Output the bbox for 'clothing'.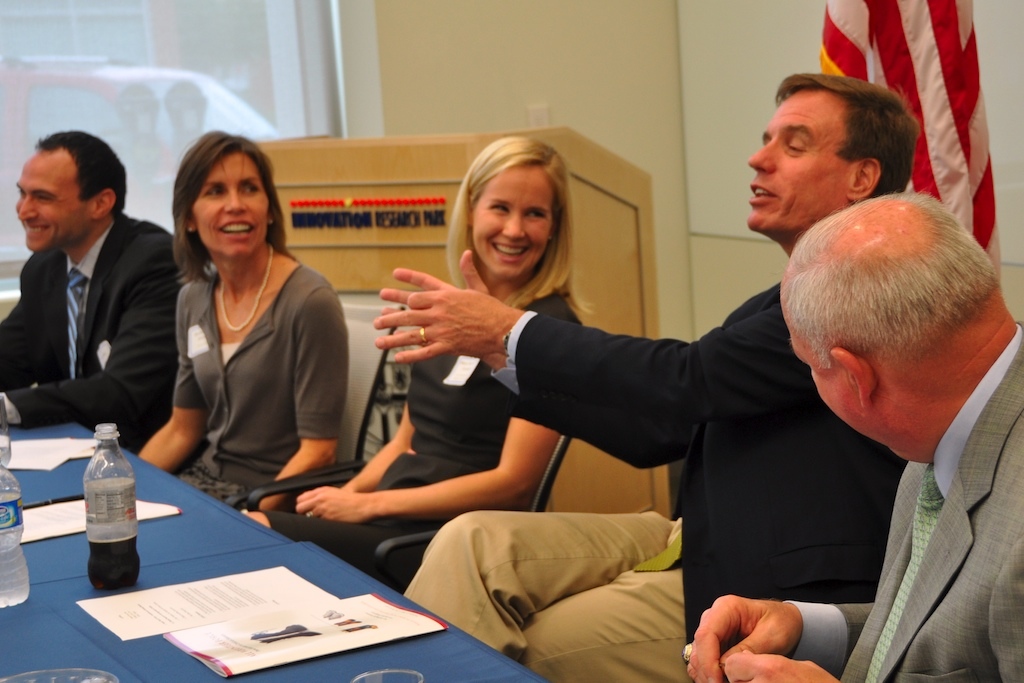
<box>175,264,353,512</box>.
